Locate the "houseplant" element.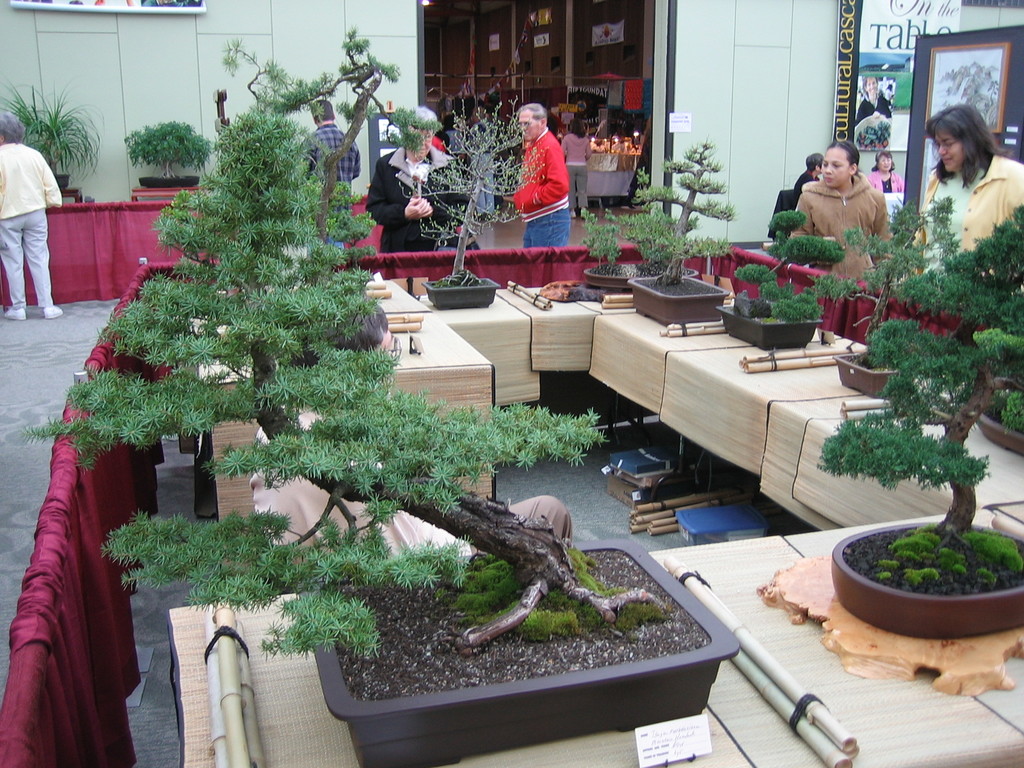
Element bbox: (left=718, top=204, right=863, bottom=349).
